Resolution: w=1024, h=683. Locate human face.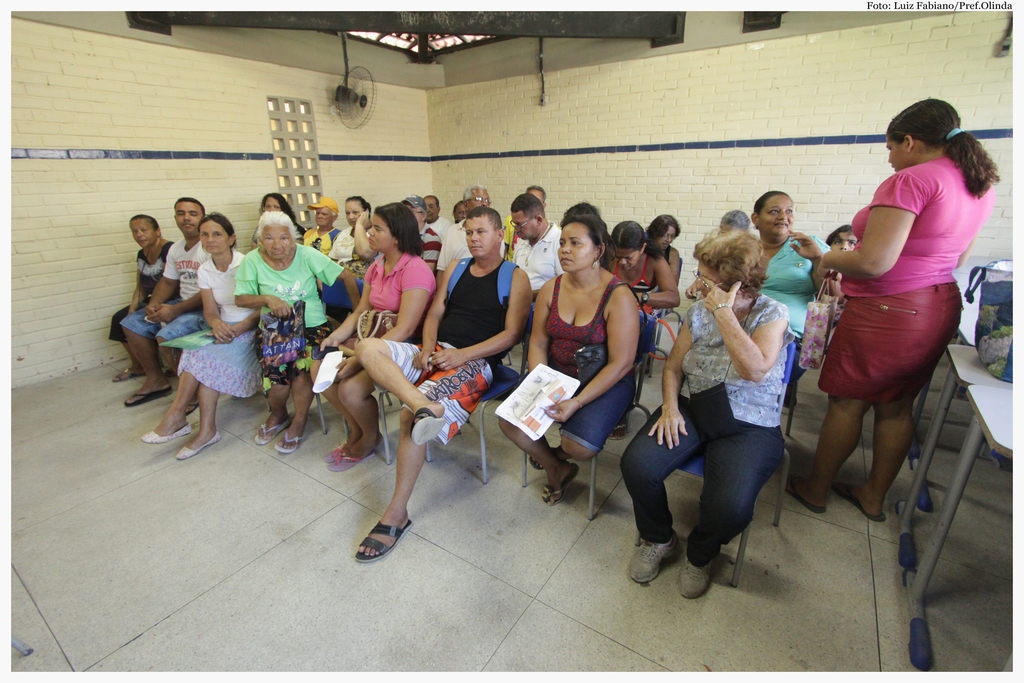
x1=134 y1=222 x2=161 y2=251.
